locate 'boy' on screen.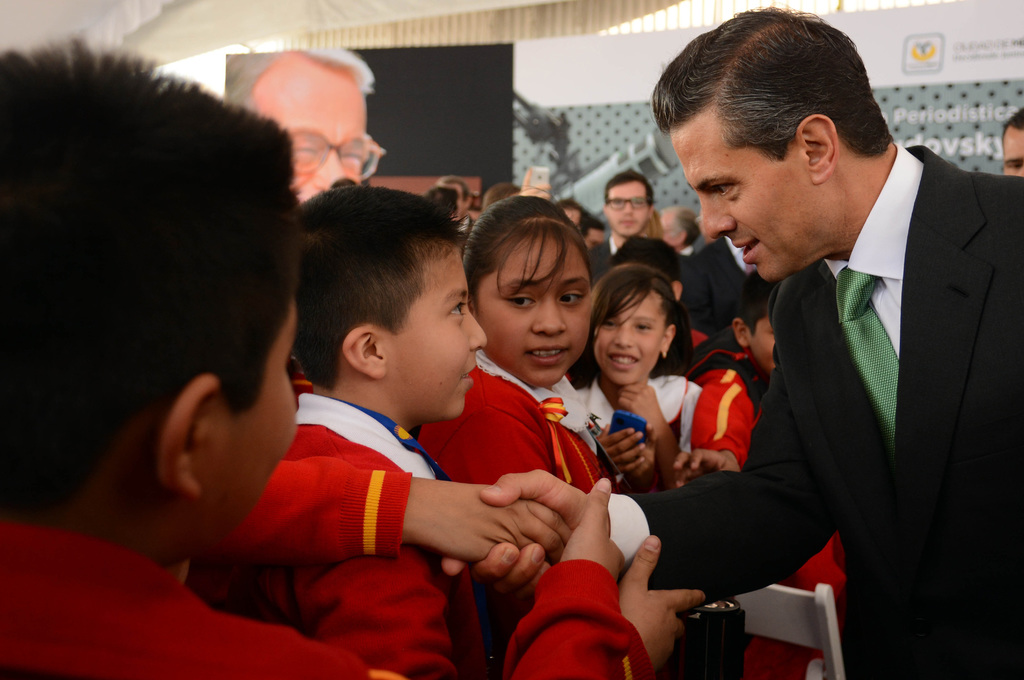
On screen at select_region(689, 271, 847, 679).
